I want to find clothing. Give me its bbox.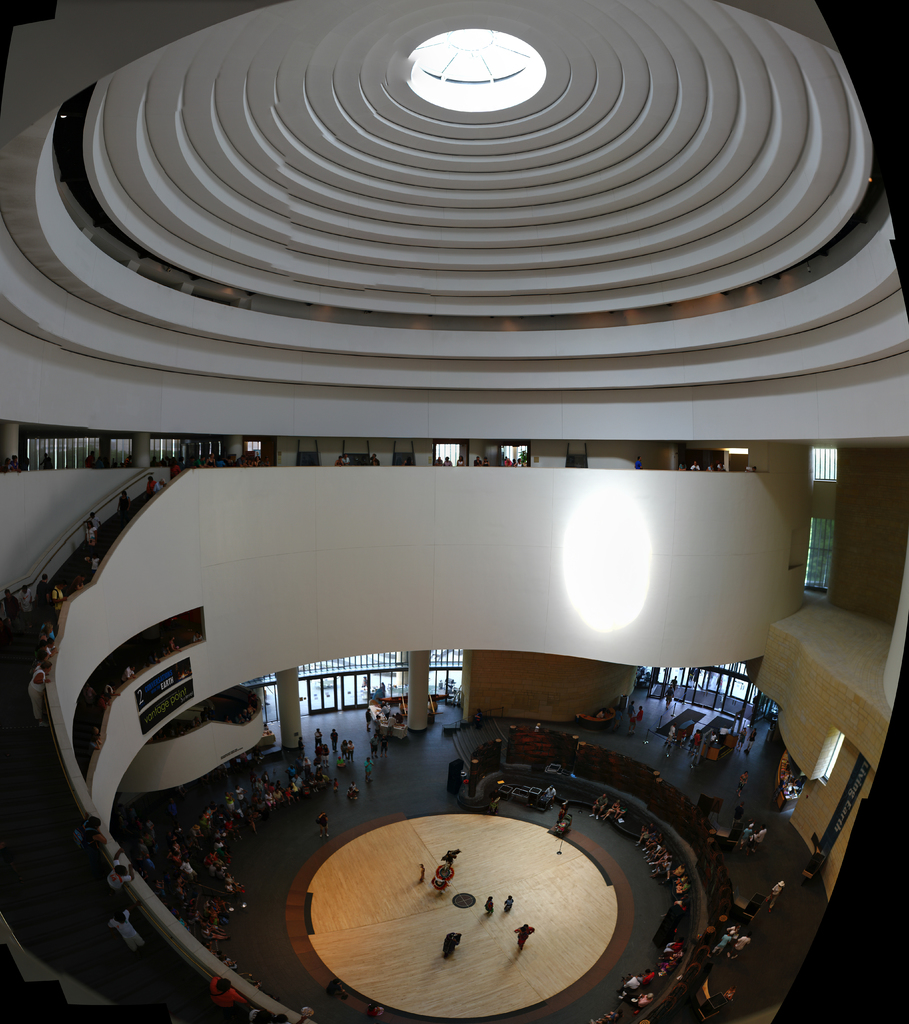
(404,458,411,465).
